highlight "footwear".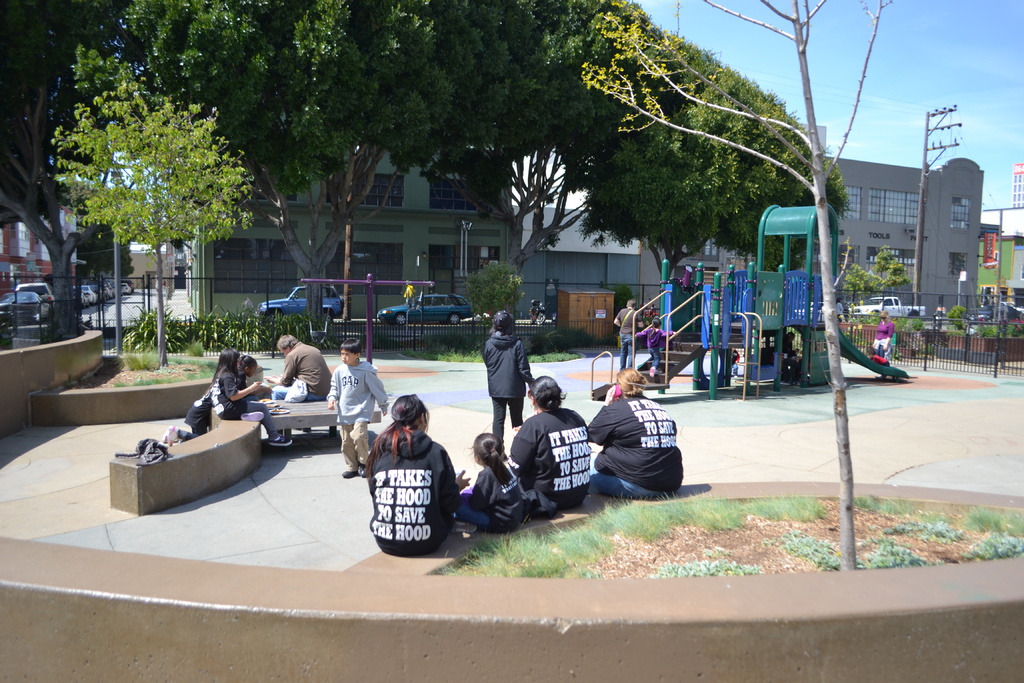
Highlighted region: x1=163, y1=429, x2=167, y2=443.
